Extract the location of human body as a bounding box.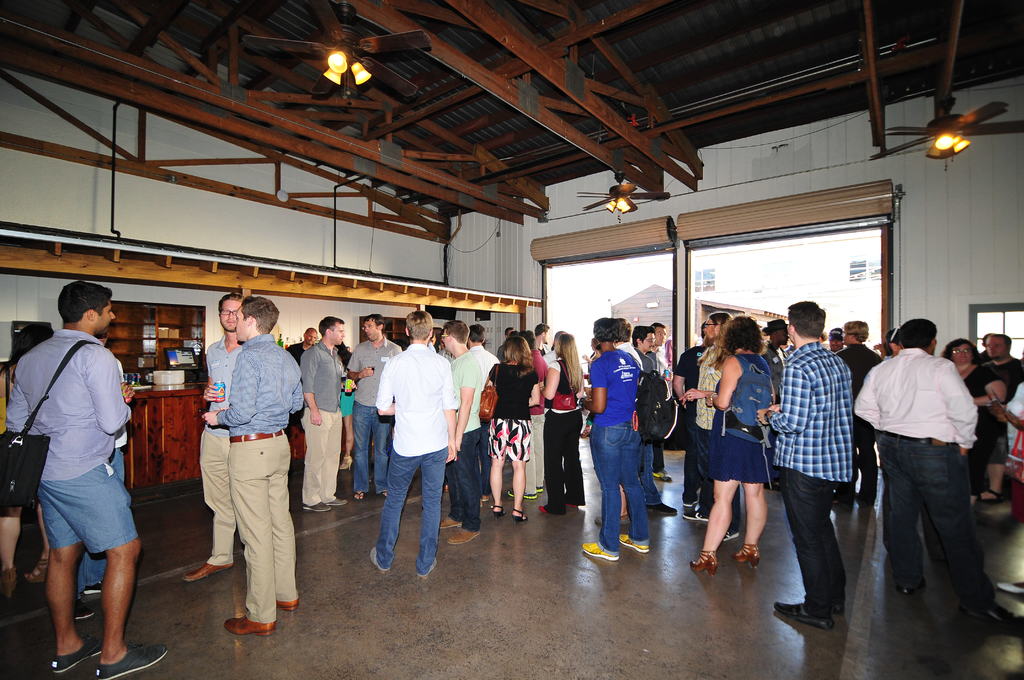
box(479, 313, 542, 529).
